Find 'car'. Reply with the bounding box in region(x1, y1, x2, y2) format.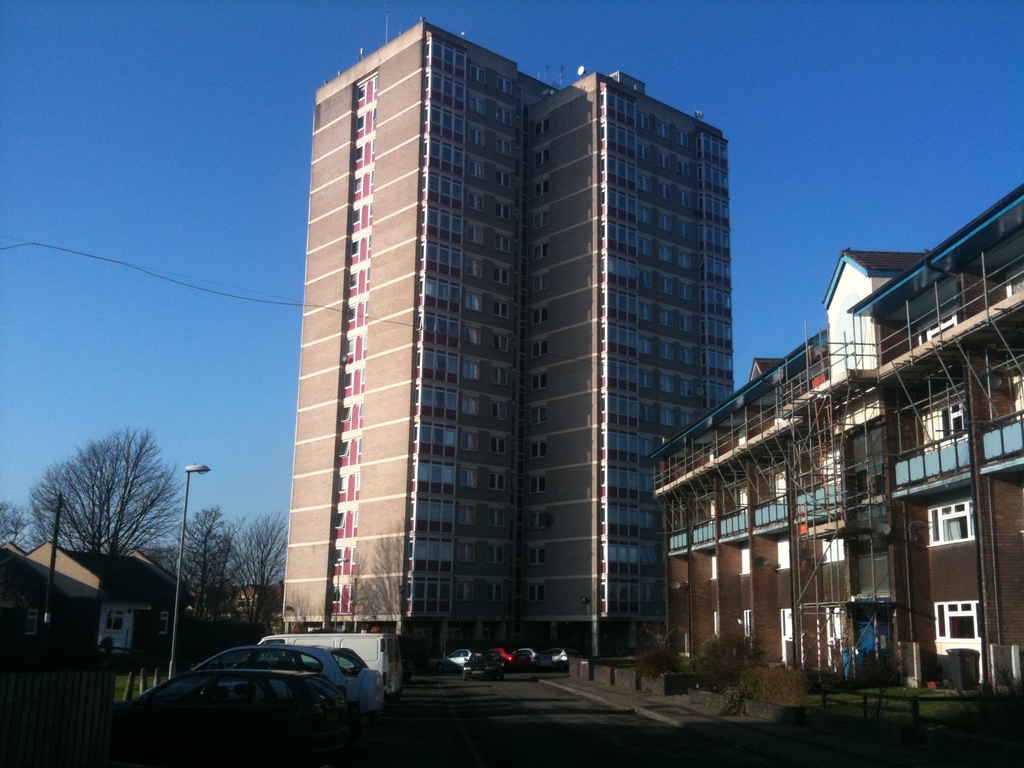
region(447, 646, 477, 664).
